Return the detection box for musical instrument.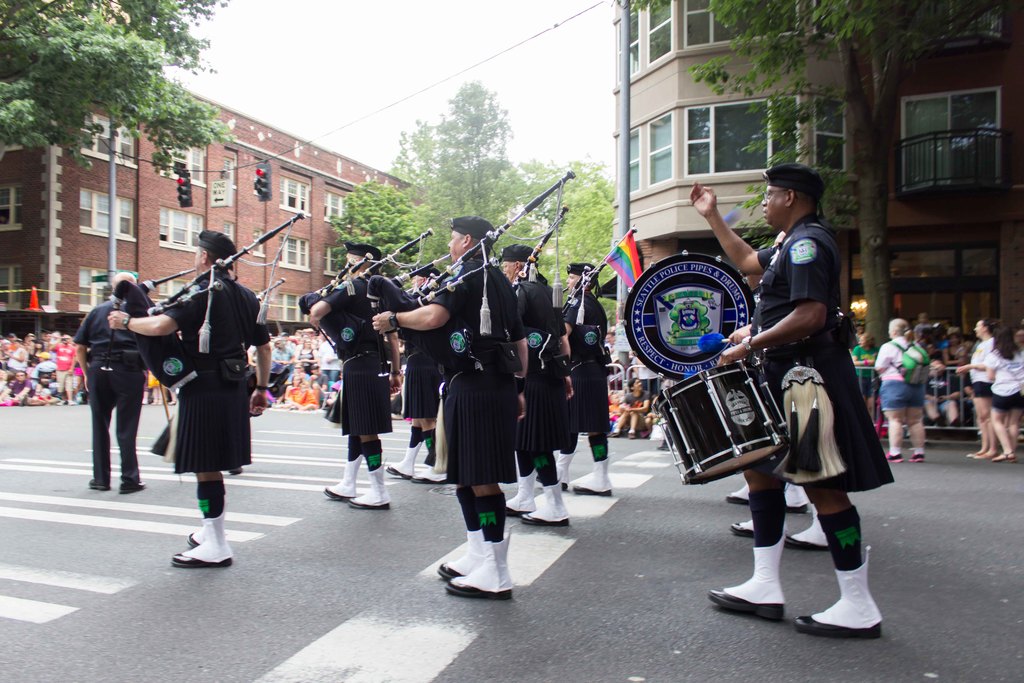
box(254, 276, 291, 357).
